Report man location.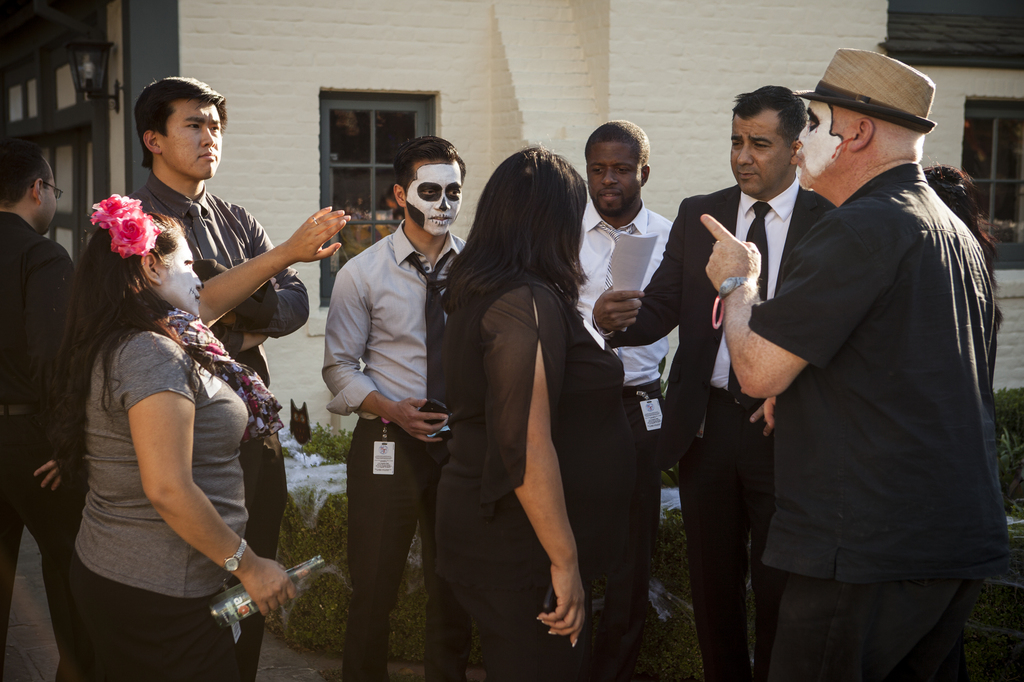
Report: 687, 42, 1002, 679.
